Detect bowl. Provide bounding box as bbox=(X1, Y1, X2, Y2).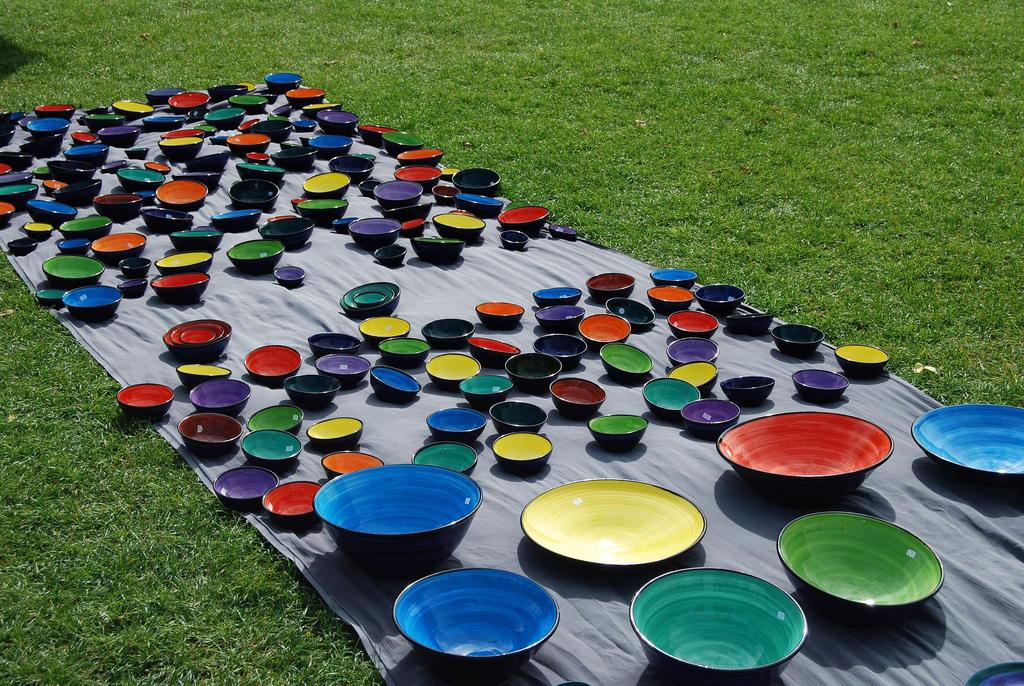
bbox=(534, 334, 588, 370).
